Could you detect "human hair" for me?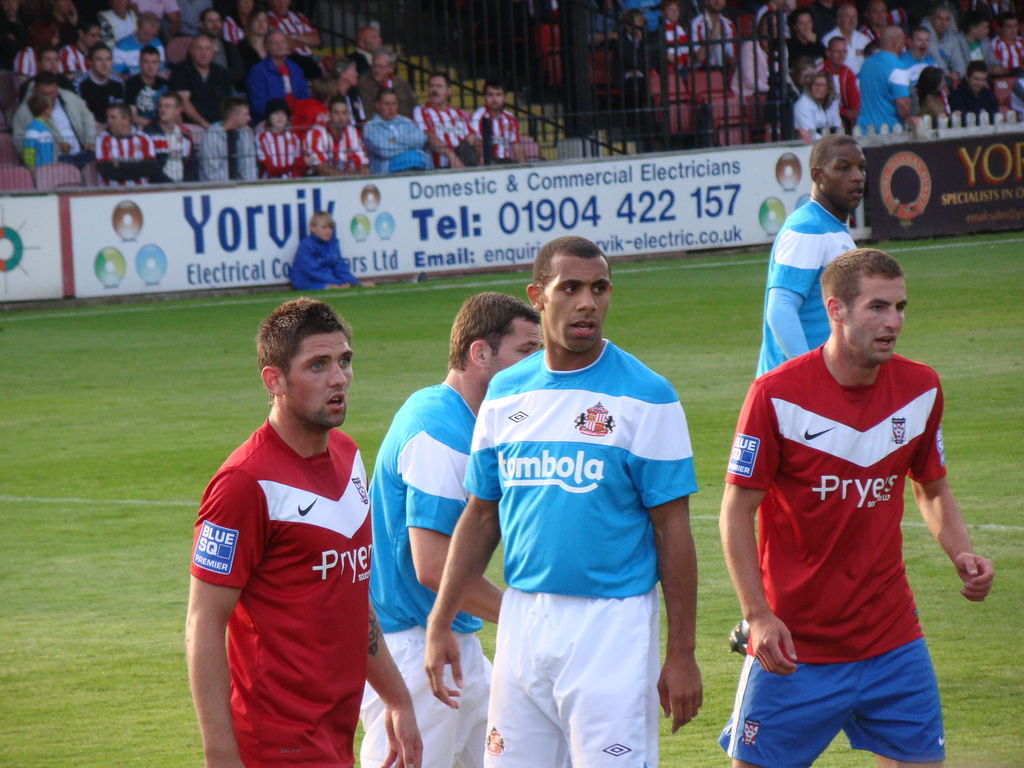
Detection result: BBox(33, 66, 54, 87).
